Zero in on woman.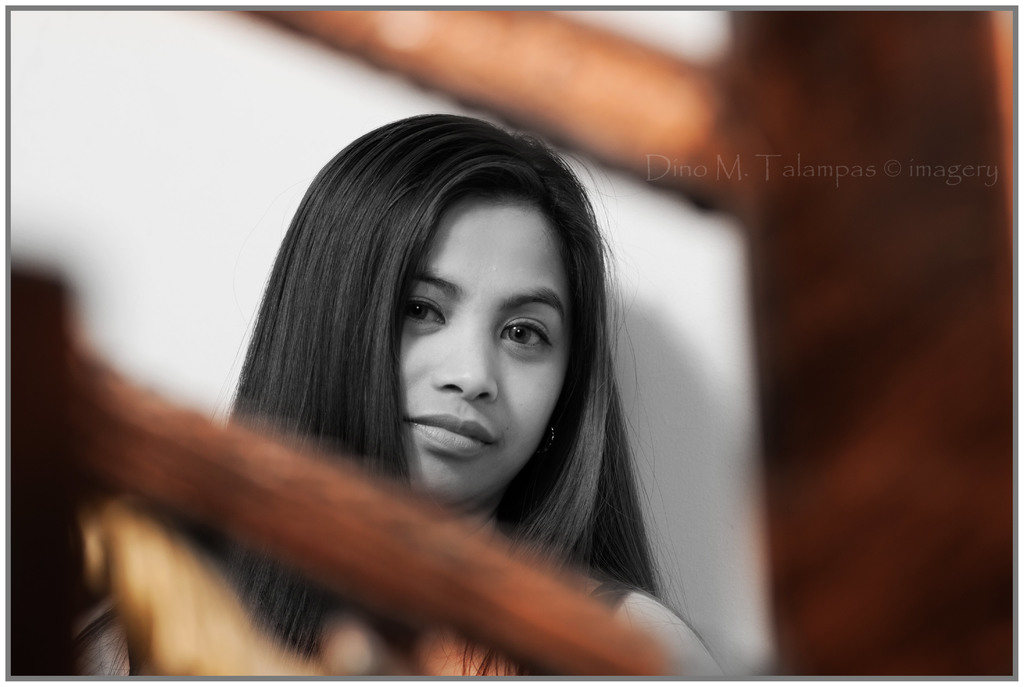
Zeroed in: bbox(216, 114, 685, 686).
